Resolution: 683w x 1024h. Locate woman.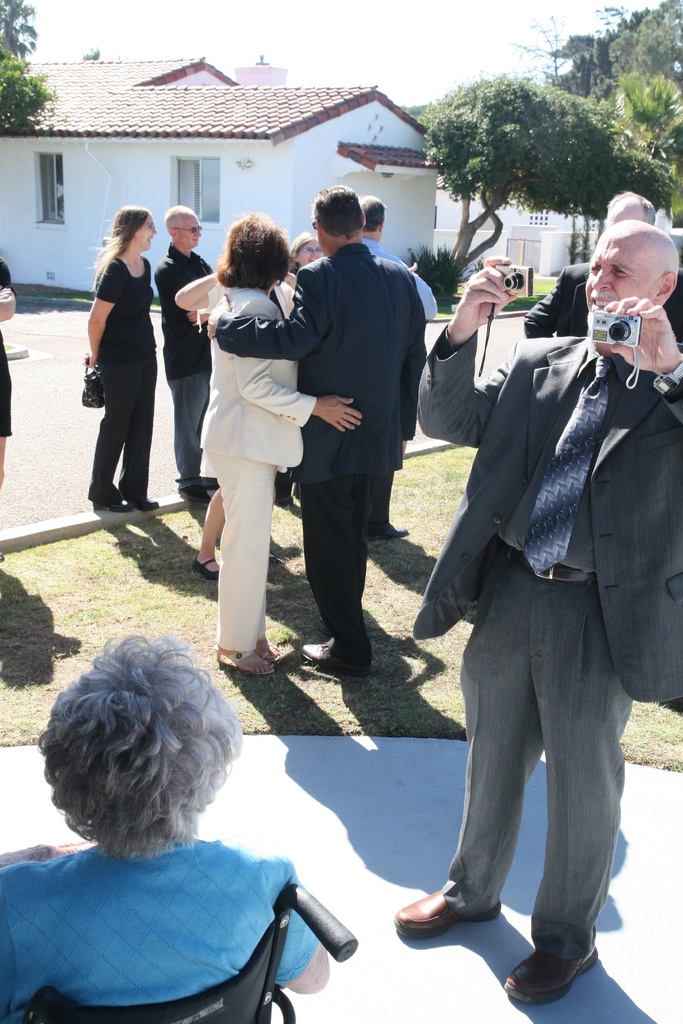
{"left": 193, "top": 218, "right": 365, "bottom": 672}.
